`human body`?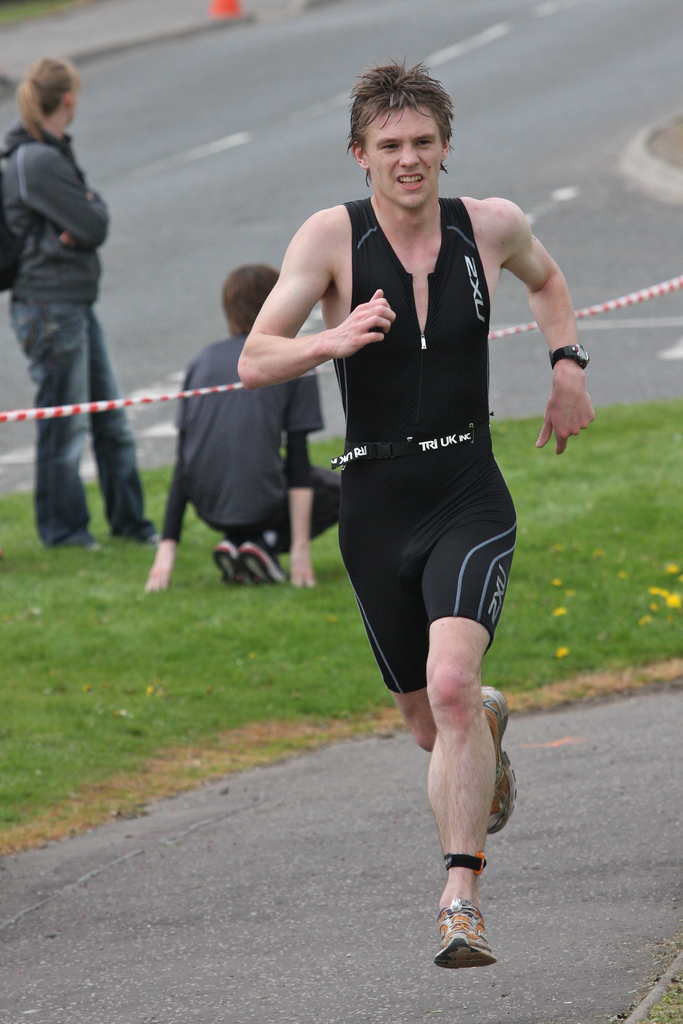
0, 54, 160, 556
